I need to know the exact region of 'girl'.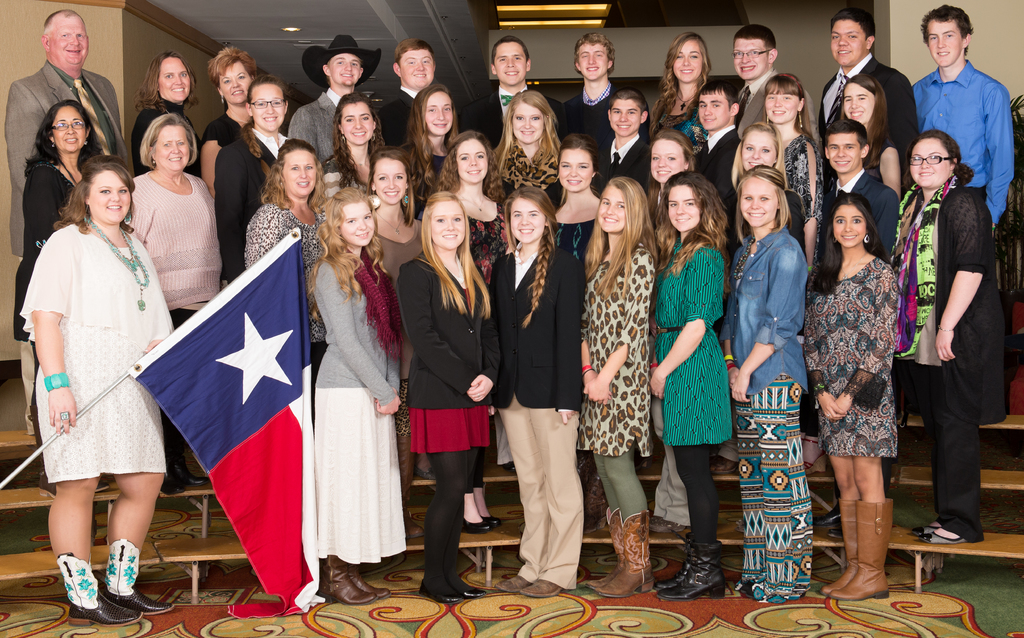
Region: left=649, top=172, right=731, bottom=605.
